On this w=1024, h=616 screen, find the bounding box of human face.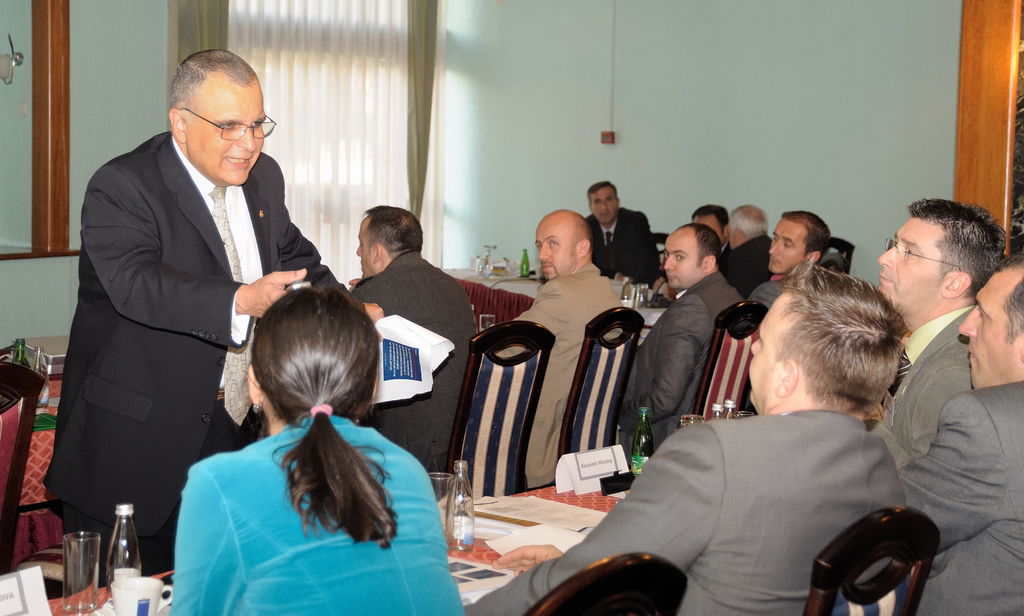
Bounding box: left=590, top=187, right=616, bottom=224.
